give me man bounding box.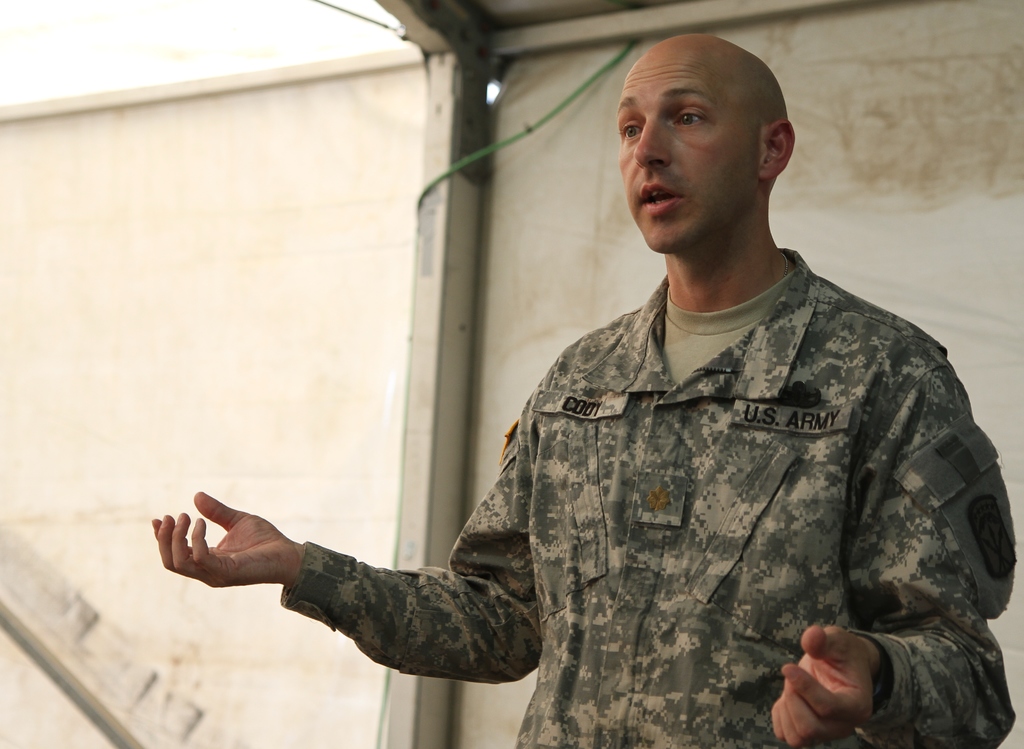
[214, 72, 984, 732].
